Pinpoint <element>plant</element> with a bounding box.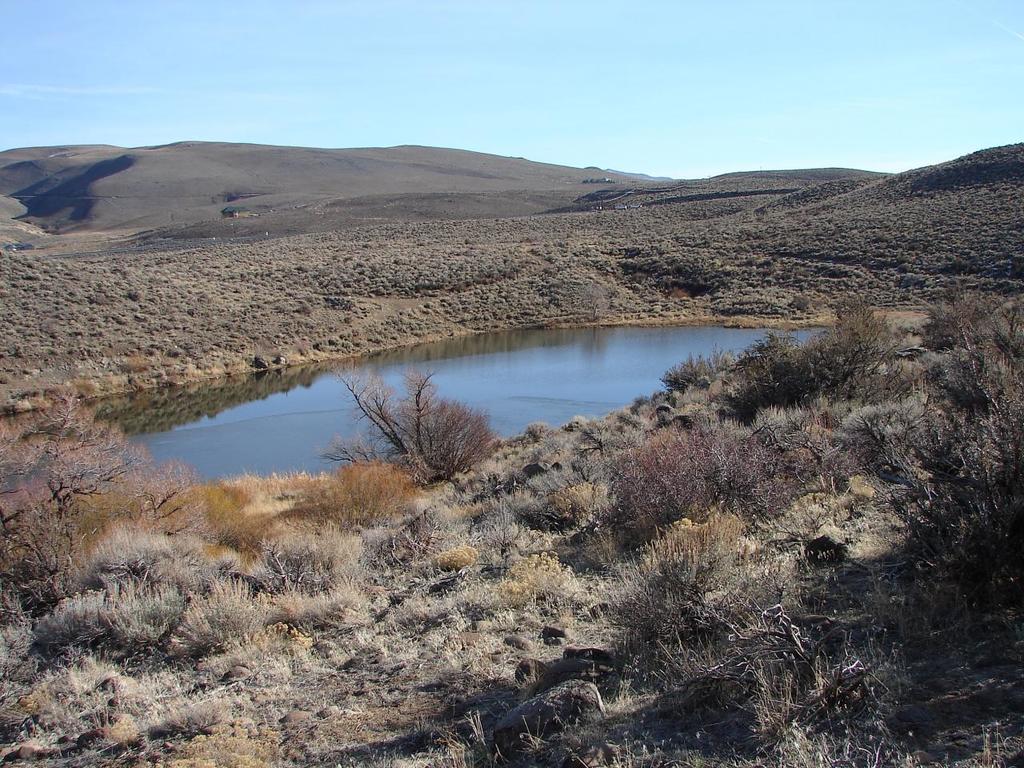
(738, 411, 894, 517).
